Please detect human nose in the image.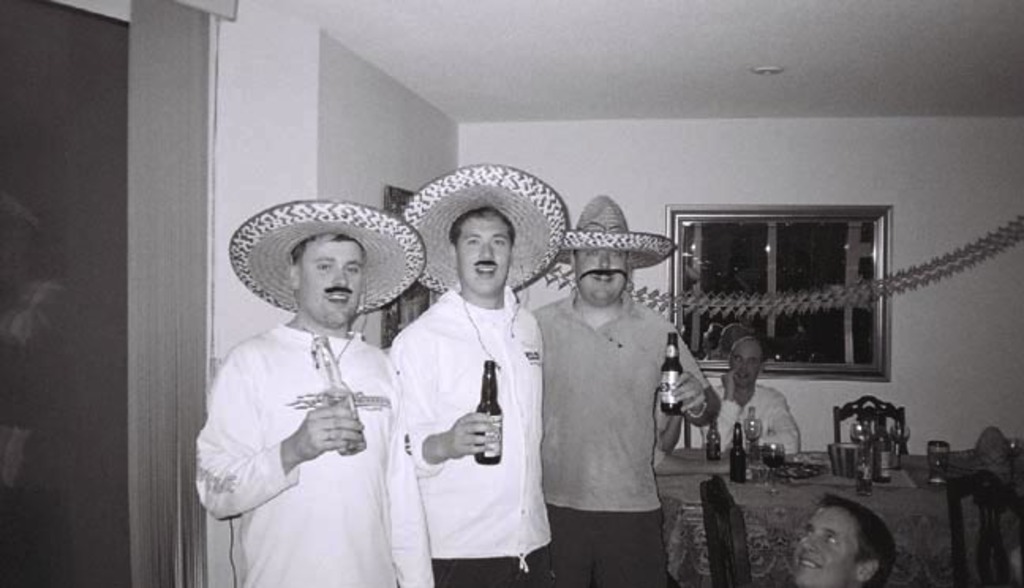
l=333, t=264, r=351, b=292.
